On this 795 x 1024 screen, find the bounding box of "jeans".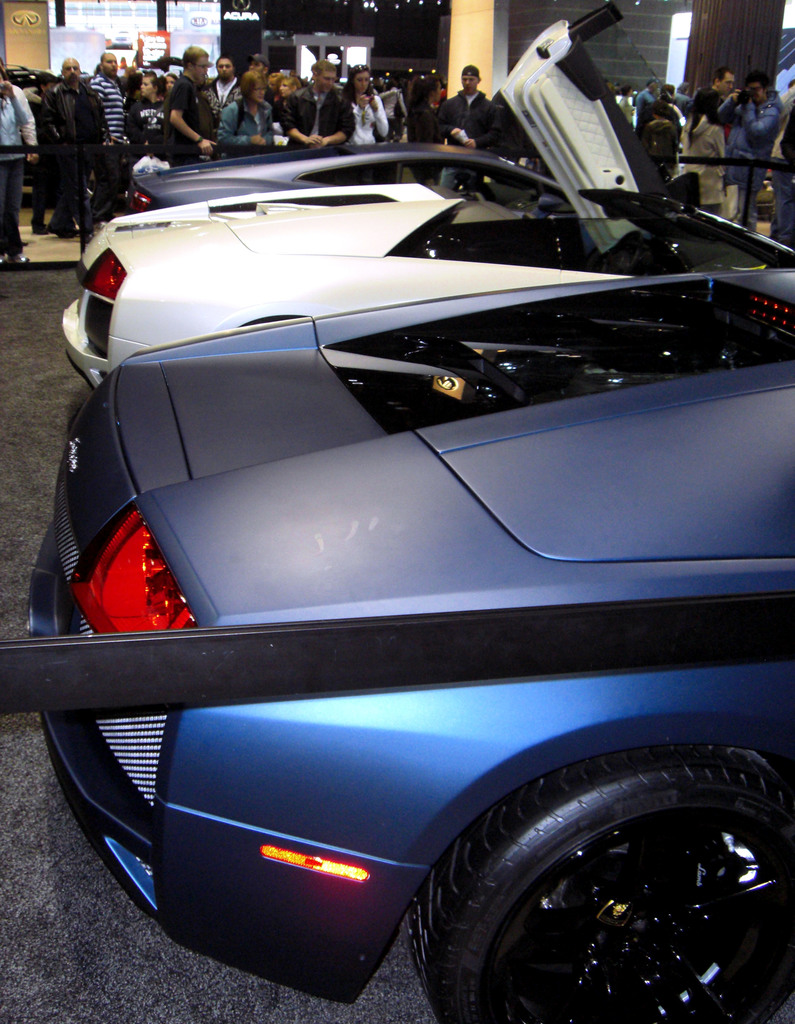
Bounding box: box=[0, 155, 20, 255].
